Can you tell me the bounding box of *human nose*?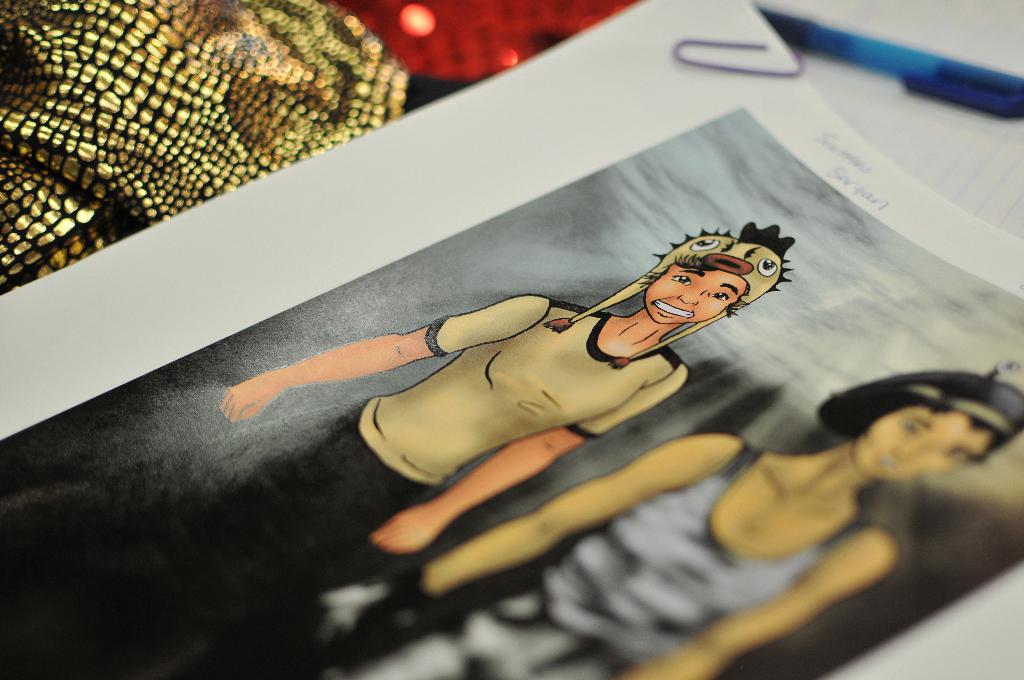
bbox=(892, 440, 926, 460).
